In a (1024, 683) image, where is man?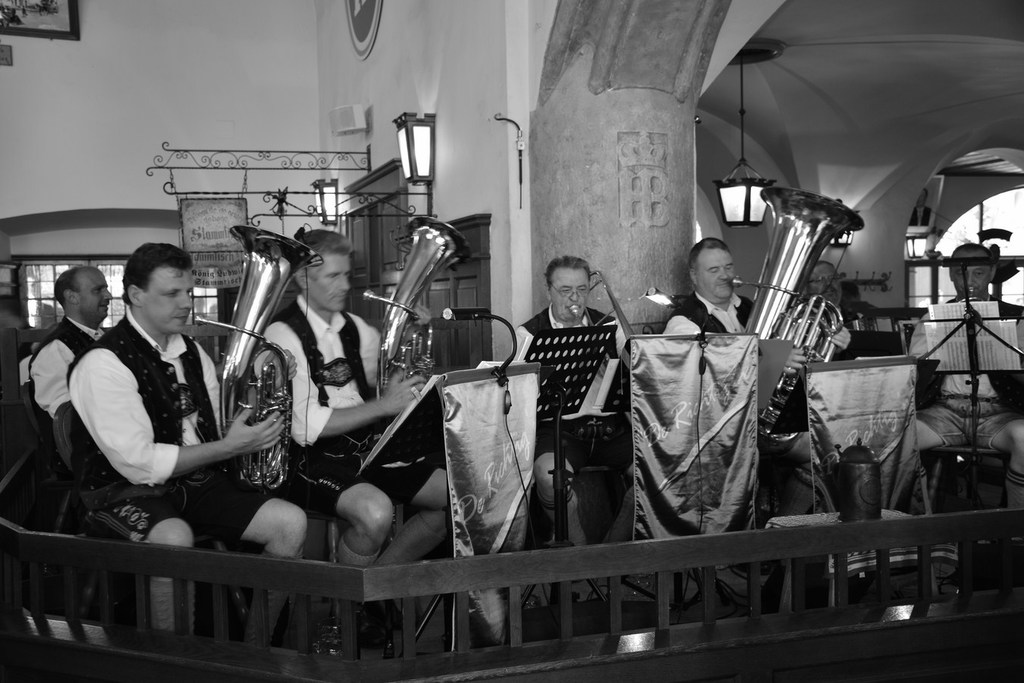
bbox(800, 263, 845, 305).
